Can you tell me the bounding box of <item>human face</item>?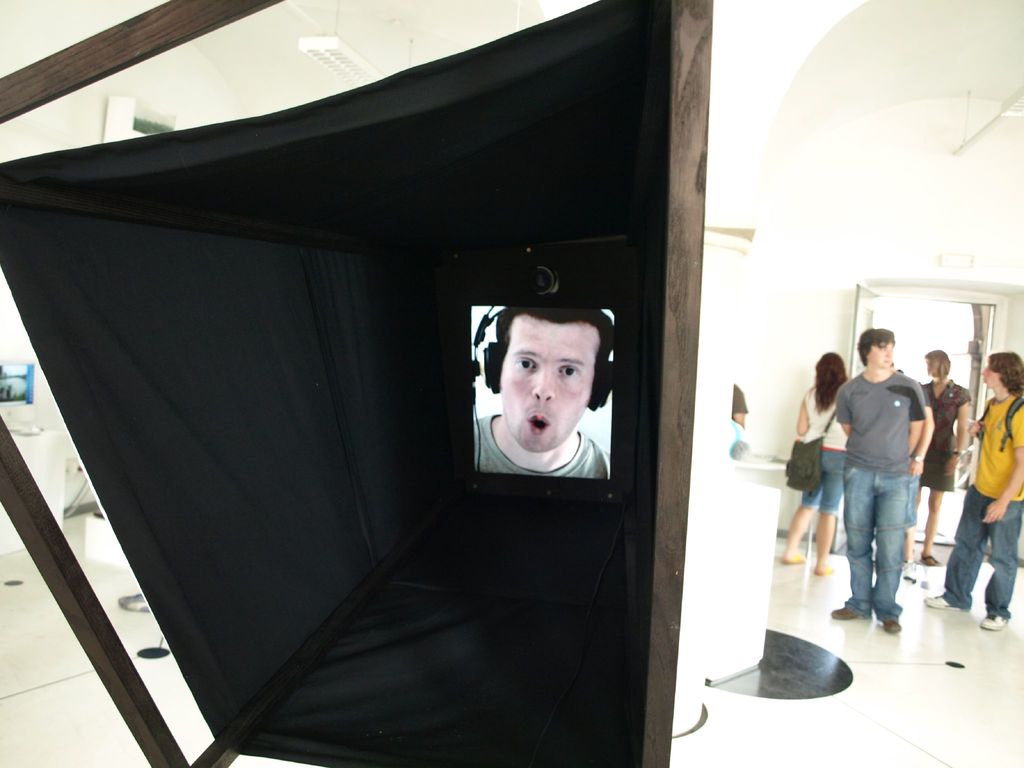
[left=869, top=339, right=897, bottom=371].
